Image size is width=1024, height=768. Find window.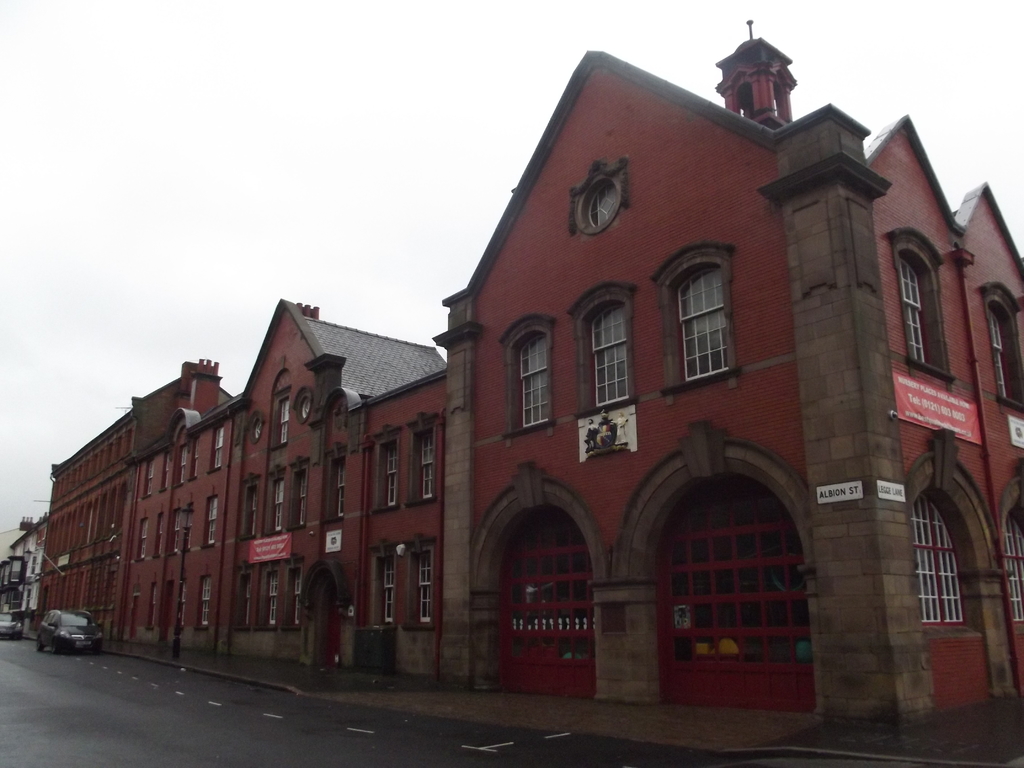
pyautogui.locateOnScreen(422, 431, 435, 504).
